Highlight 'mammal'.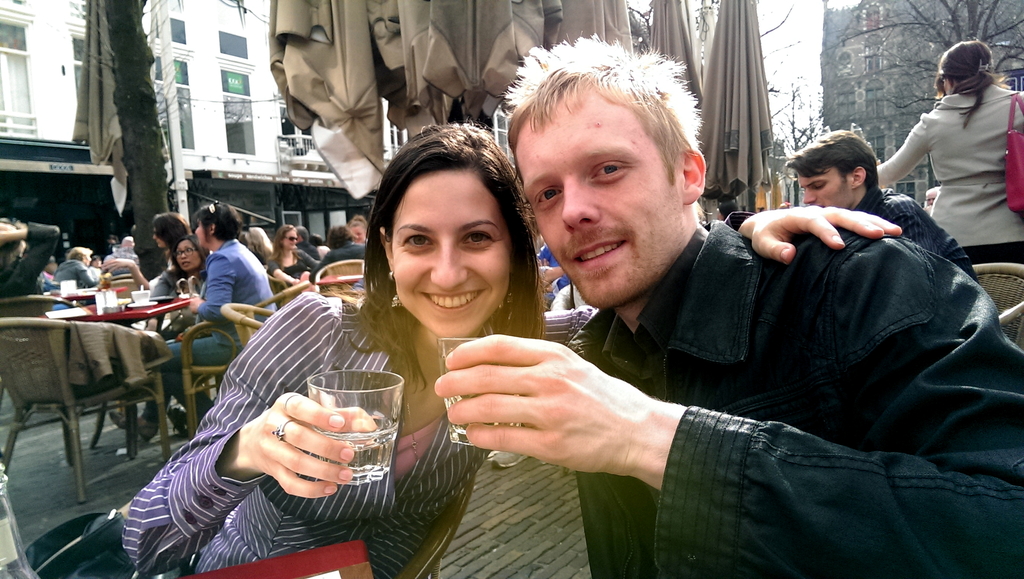
Highlighted region: <region>108, 237, 139, 277</region>.
